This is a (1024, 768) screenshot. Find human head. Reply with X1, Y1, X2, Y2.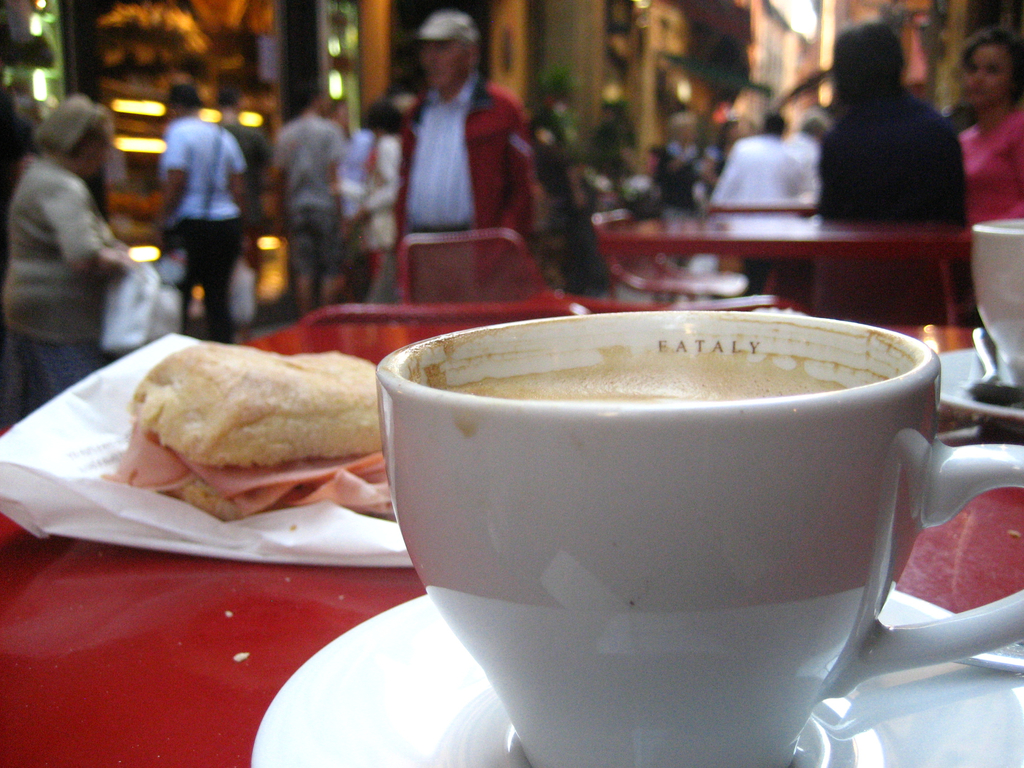
529, 98, 576, 151.
